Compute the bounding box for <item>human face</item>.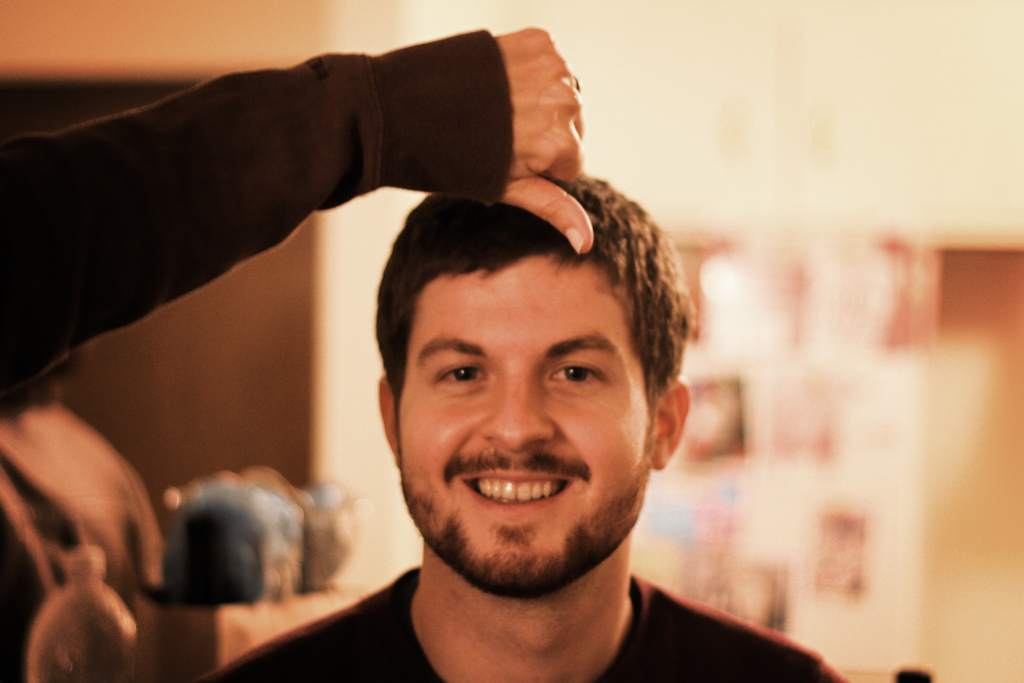
crop(398, 258, 660, 597).
